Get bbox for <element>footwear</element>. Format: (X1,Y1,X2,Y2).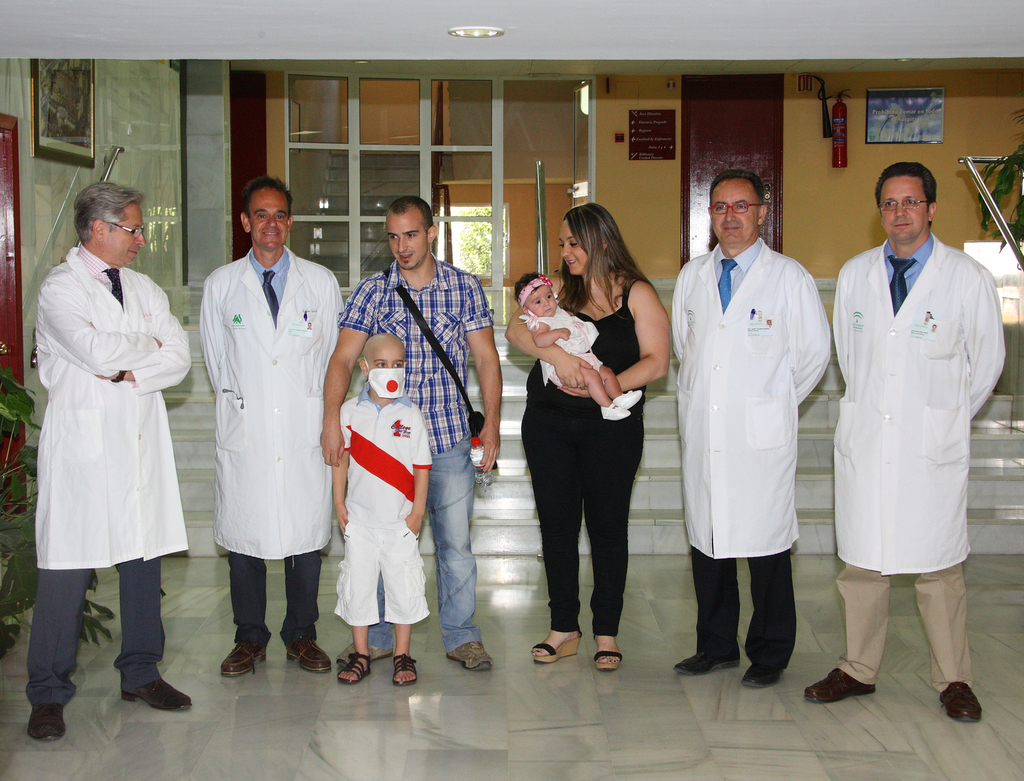
(220,643,270,678).
